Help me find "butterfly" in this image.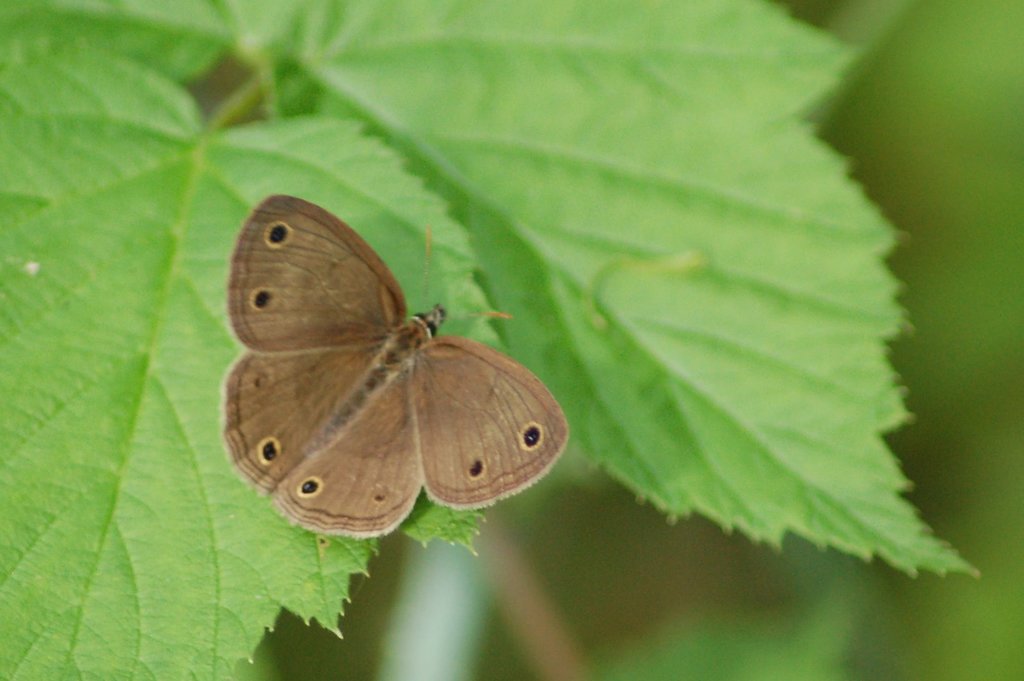
Found it: crop(191, 185, 584, 547).
